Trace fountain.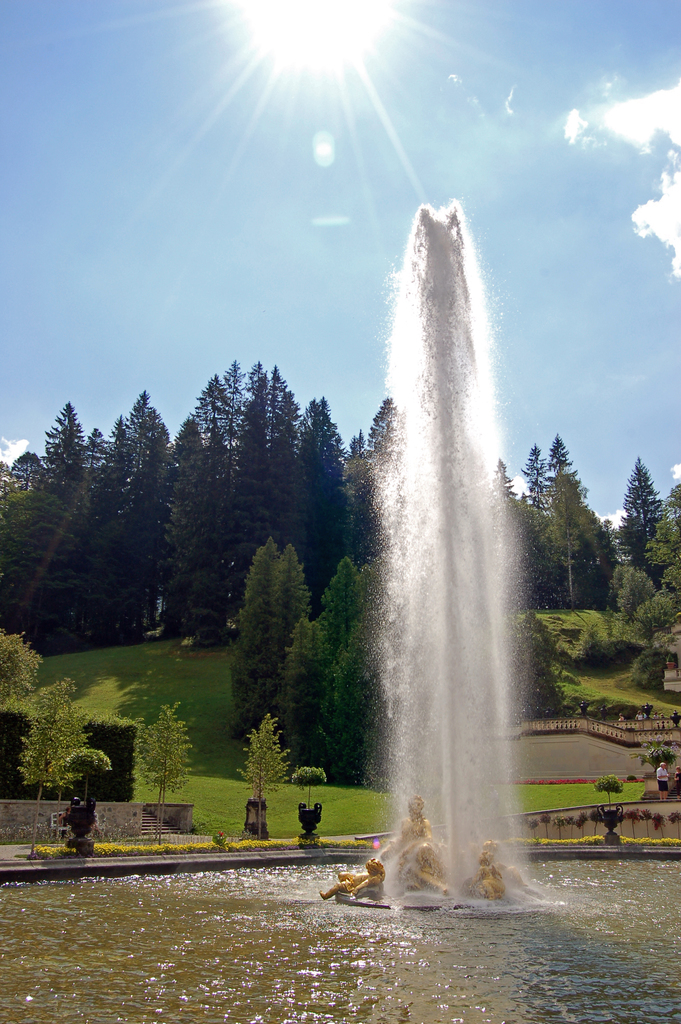
Traced to <bbox>197, 161, 640, 951</bbox>.
